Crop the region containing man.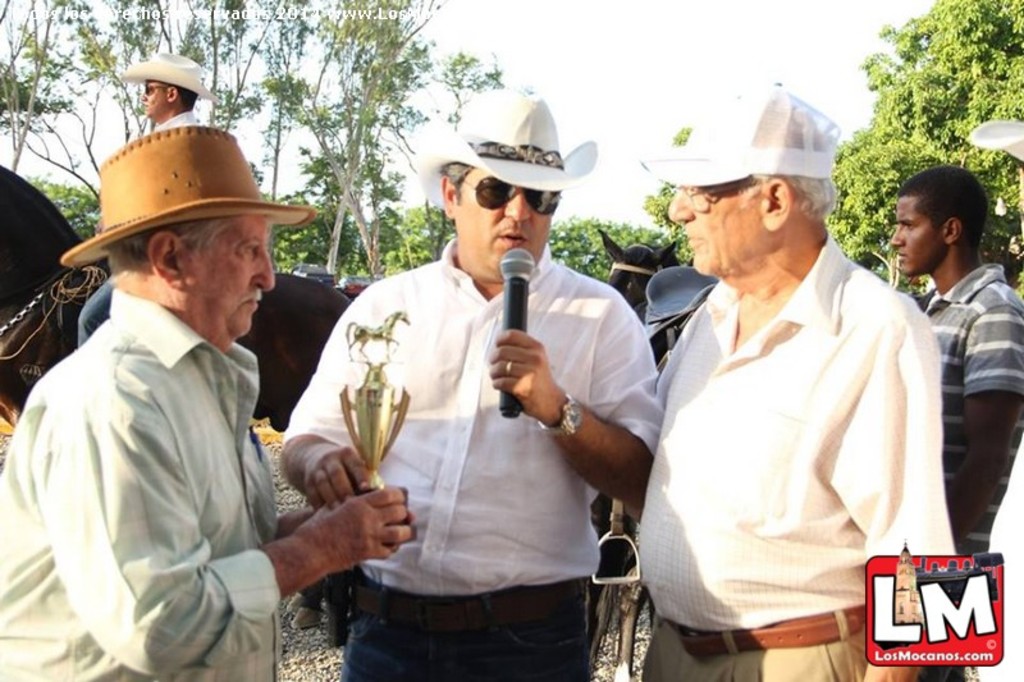
Crop region: [x1=616, y1=110, x2=957, y2=681].
